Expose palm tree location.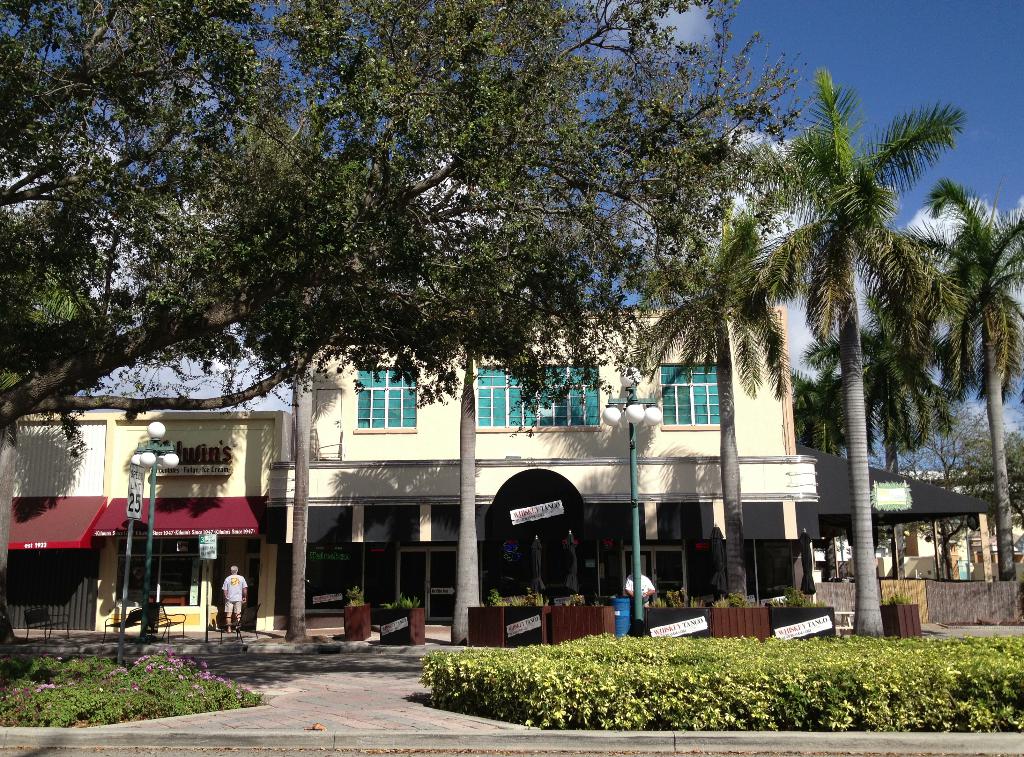
Exposed at box=[831, 246, 932, 577].
